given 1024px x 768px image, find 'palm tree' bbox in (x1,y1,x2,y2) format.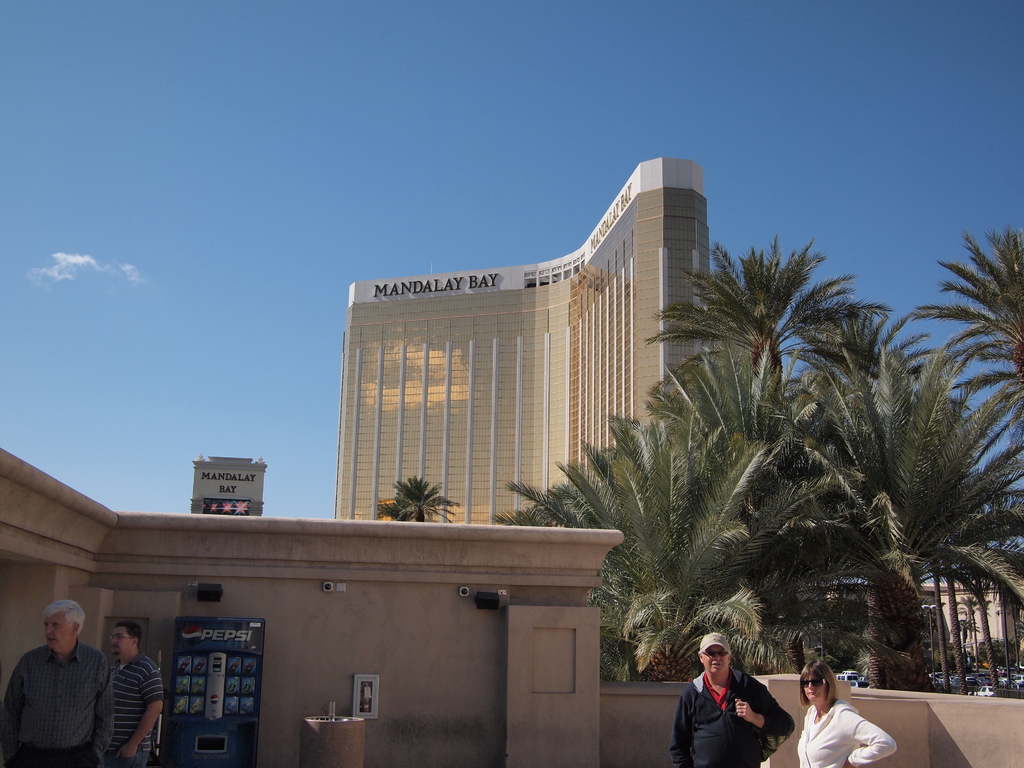
(913,223,1023,445).
